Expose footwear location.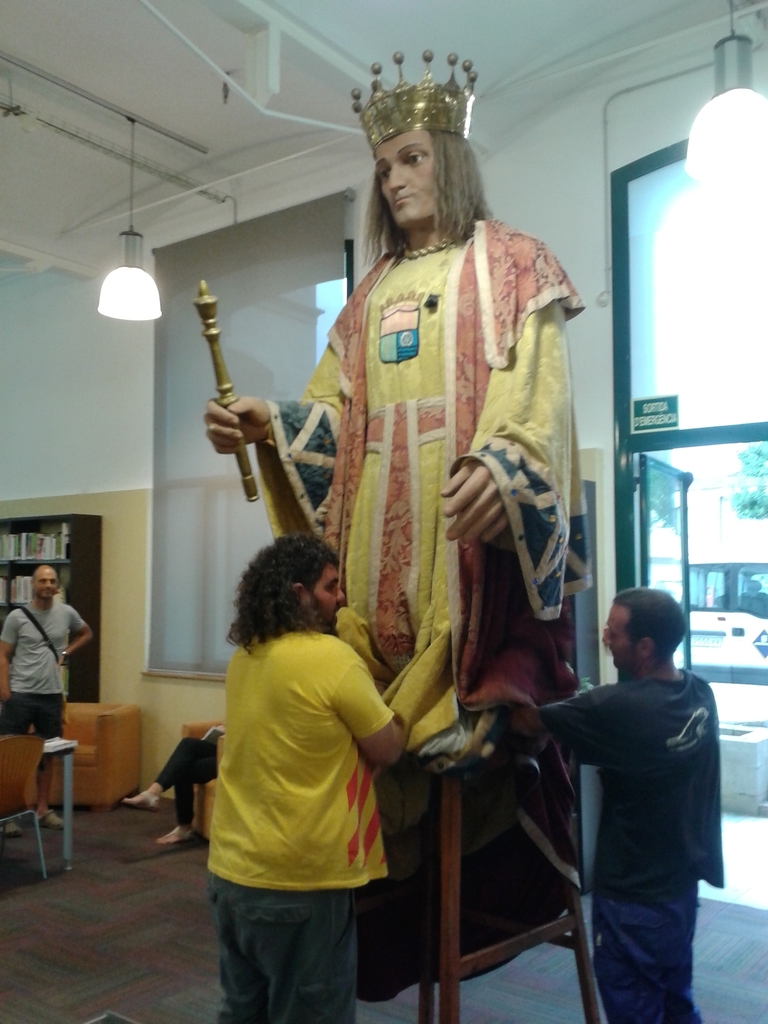
Exposed at <bbox>118, 788, 165, 808</bbox>.
